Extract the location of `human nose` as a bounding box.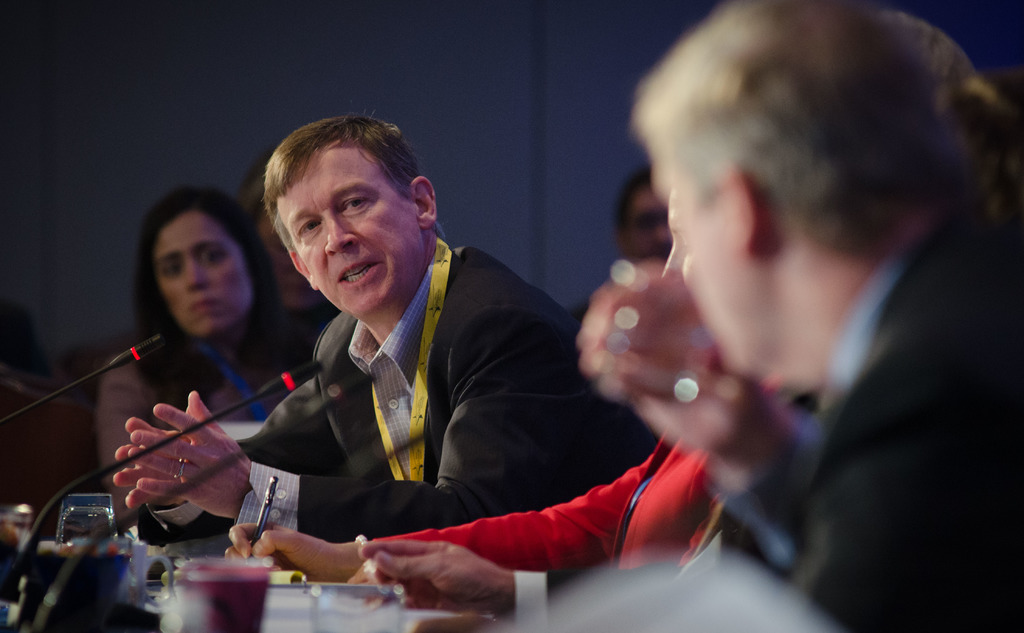
BBox(184, 261, 208, 290).
